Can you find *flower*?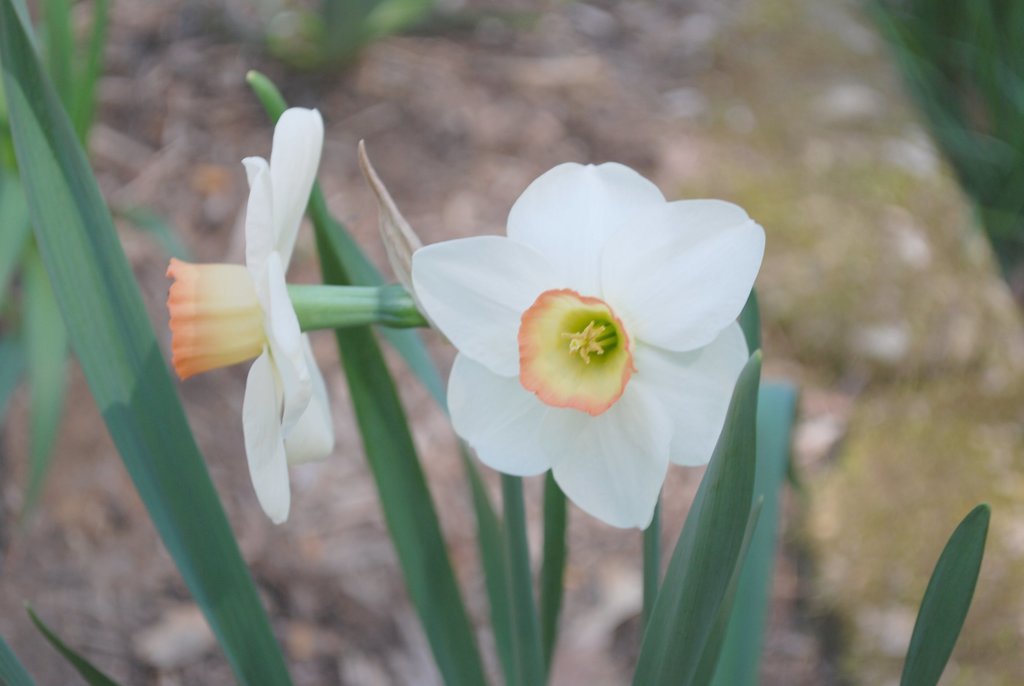
Yes, bounding box: [left=166, top=105, right=330, bottom=528].
